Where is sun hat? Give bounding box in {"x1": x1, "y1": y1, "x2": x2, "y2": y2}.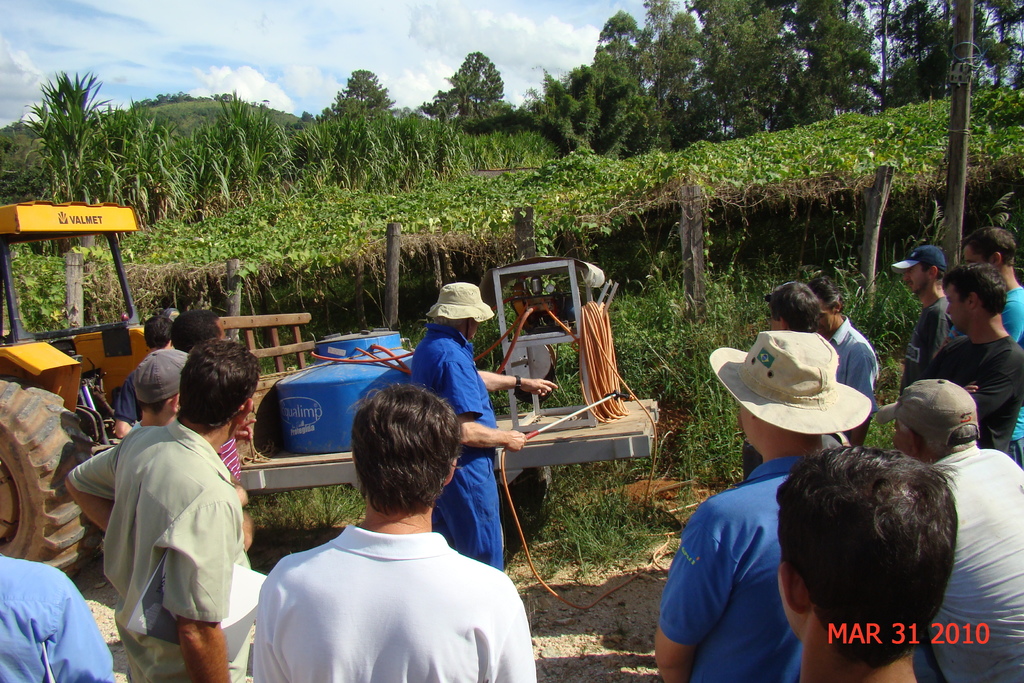
{"x1": 890, "y1": 243, "x2": 950, "y2": 283}.
